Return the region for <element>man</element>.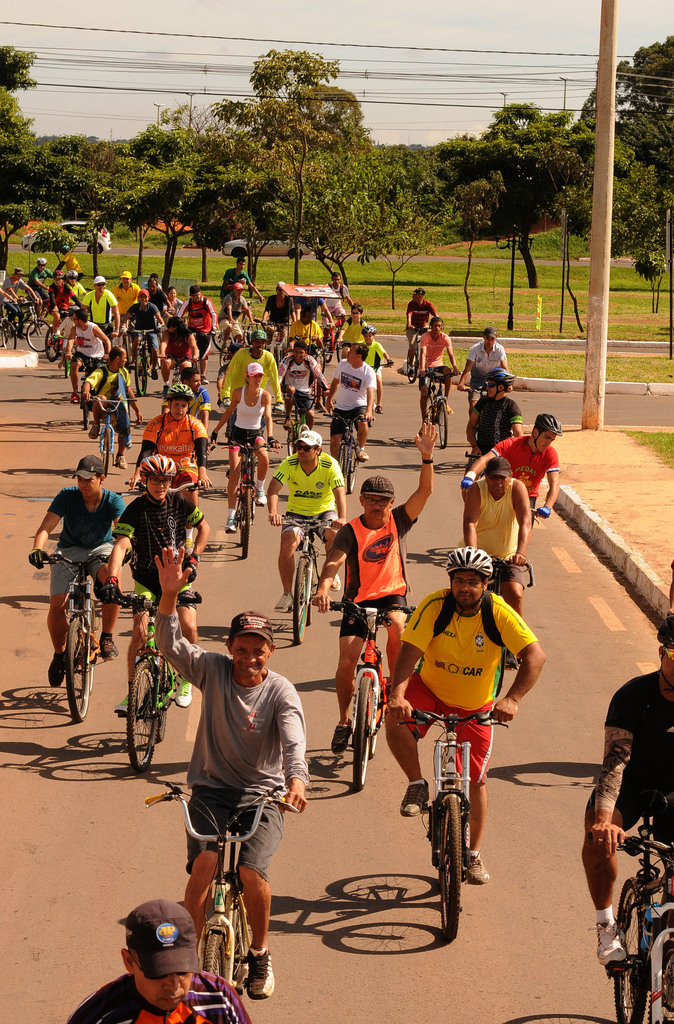
(21, 458, 135, 689).
